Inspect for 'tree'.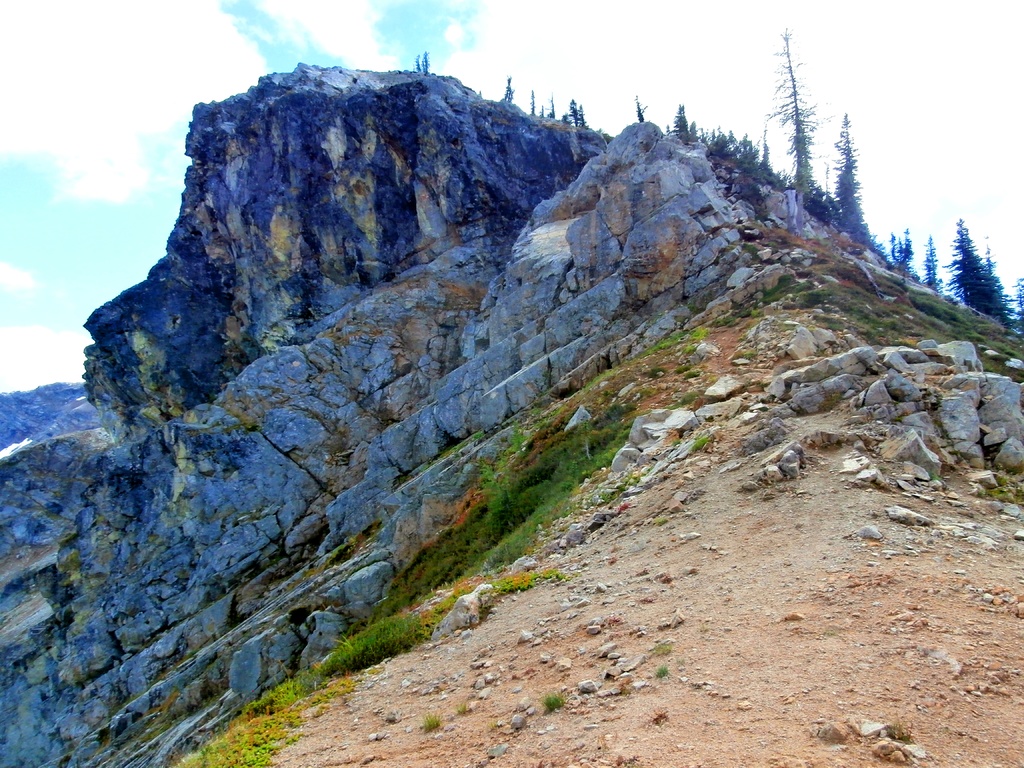
Inspection: {"left": 945, "top": 218, "right": 1014, "bottom": 314}.
